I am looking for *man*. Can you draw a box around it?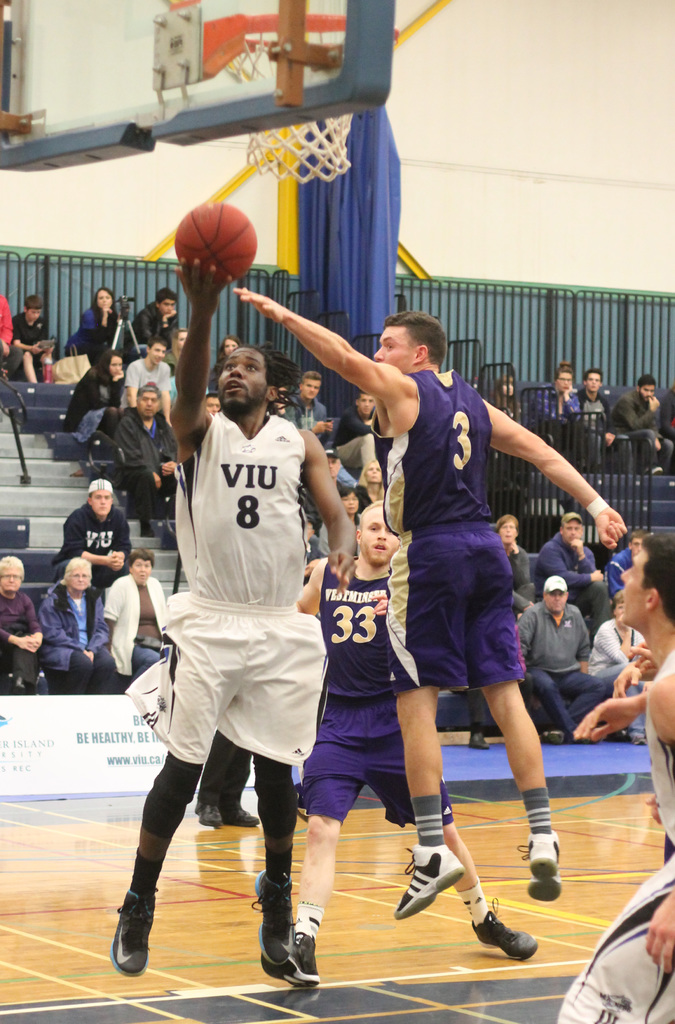
Sure, the bounding box is (x1=262, y1=501, x2=539, y2=991).
